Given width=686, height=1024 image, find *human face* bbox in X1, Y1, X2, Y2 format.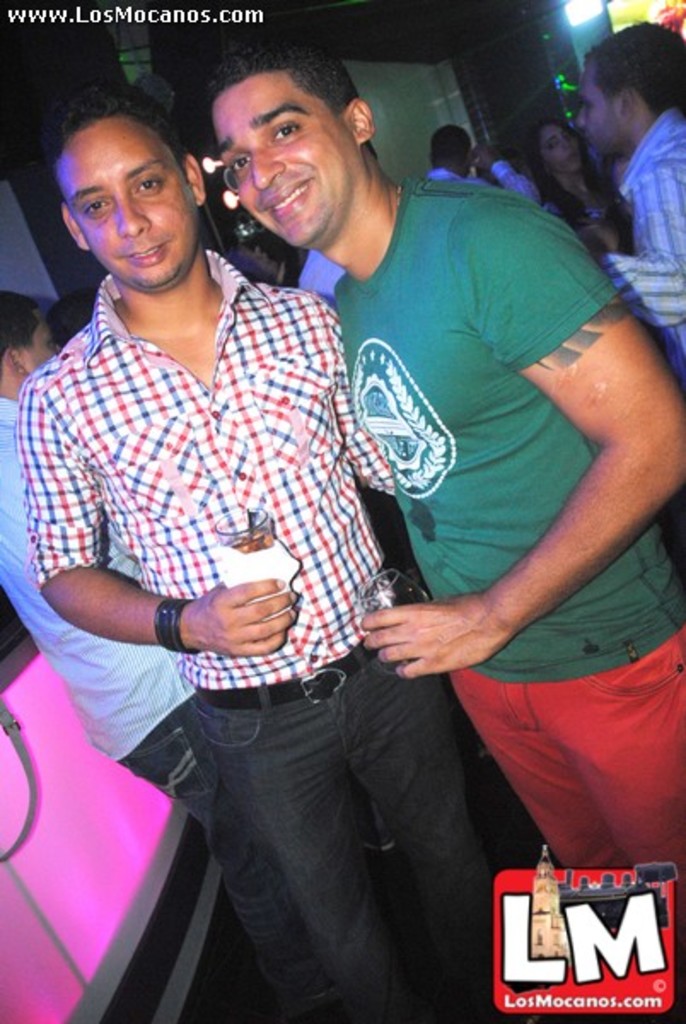
541, 121, 577, 172.
